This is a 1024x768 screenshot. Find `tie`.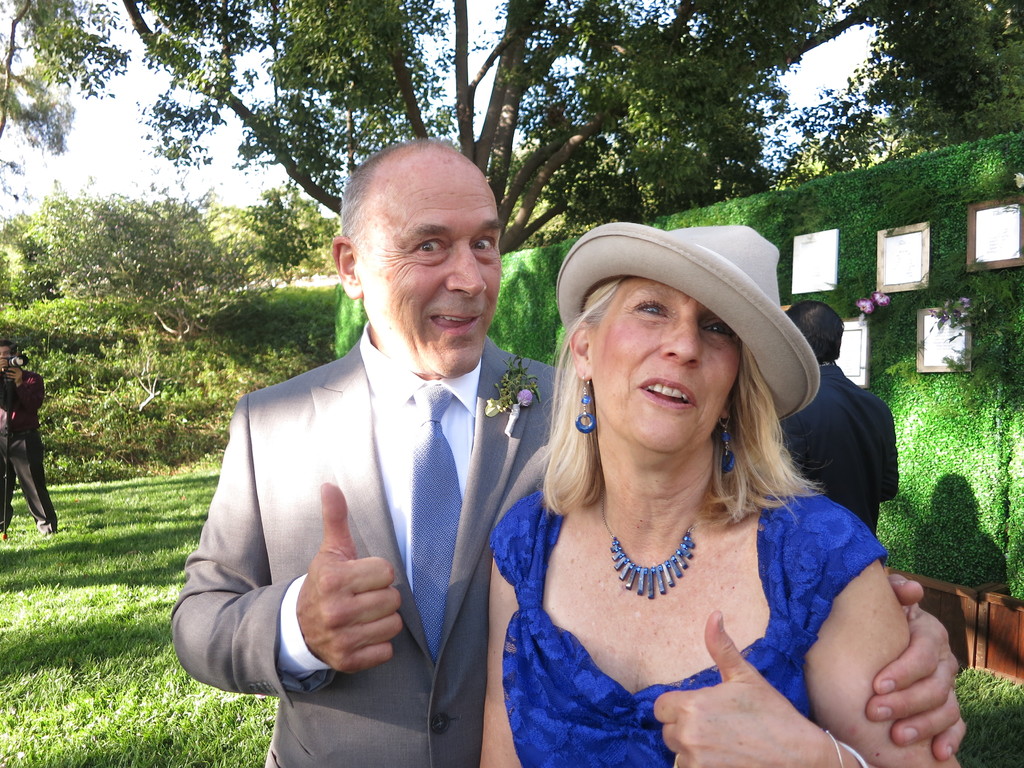
Bounding box: left=407, top=385, right=465, bottom=651.
